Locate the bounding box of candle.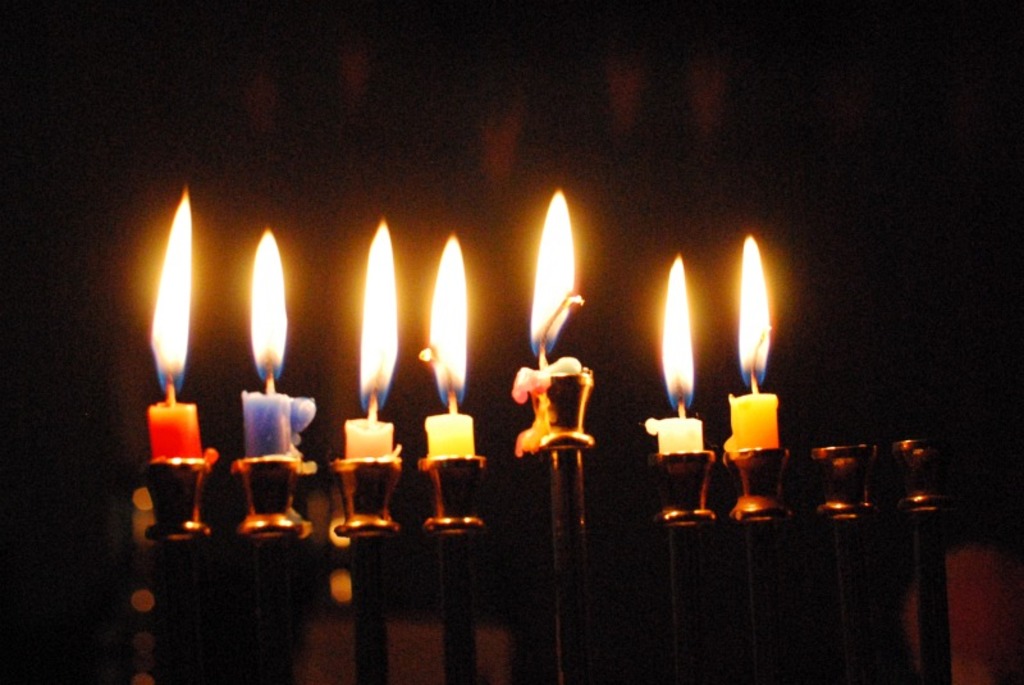
Bounding box: x1=645 y1=251 x2=701 y2=453.
